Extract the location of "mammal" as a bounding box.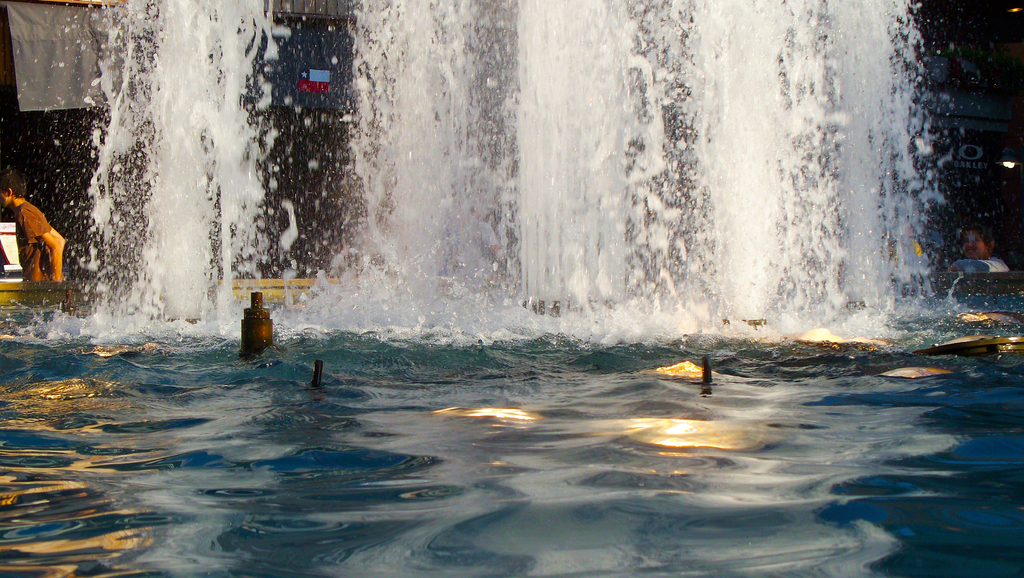
bbox=(0, 183, 55, 270).
